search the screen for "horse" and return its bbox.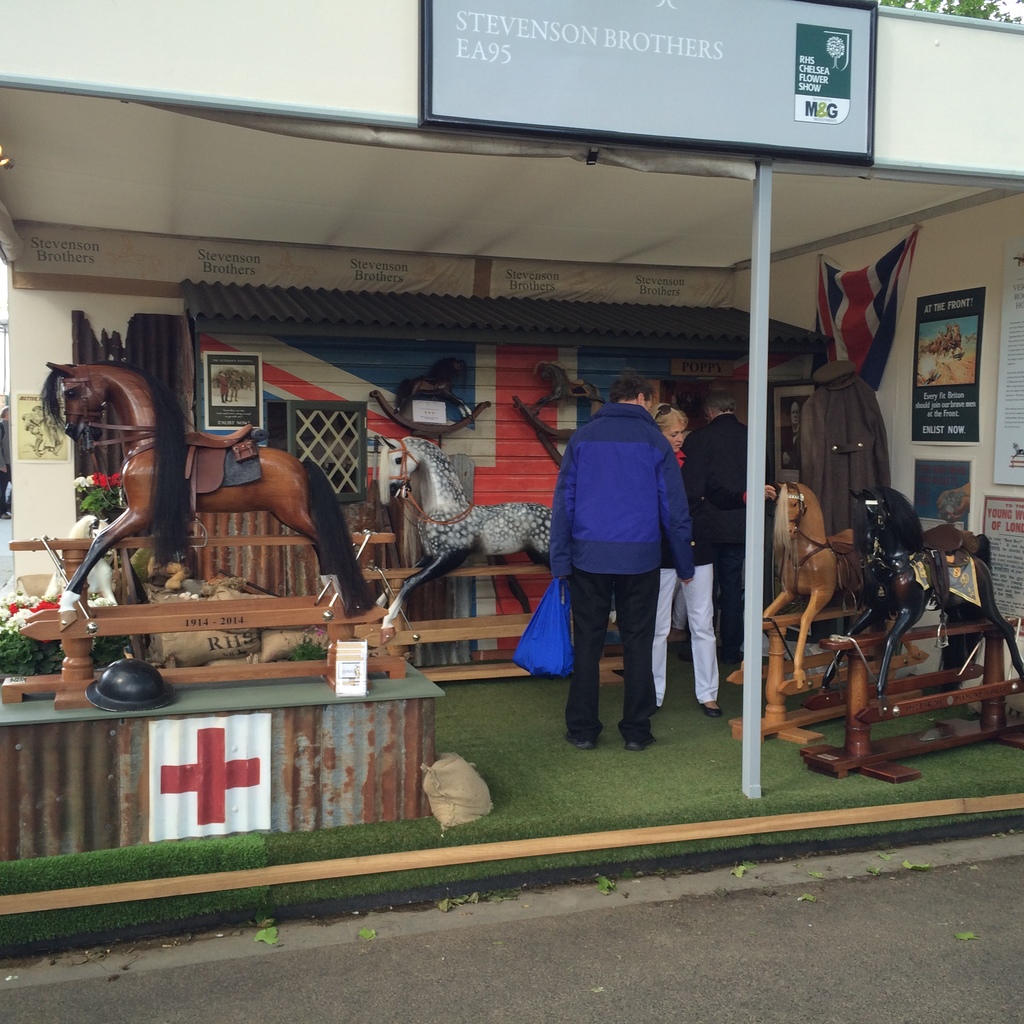
Found: 37,360,375,622.
